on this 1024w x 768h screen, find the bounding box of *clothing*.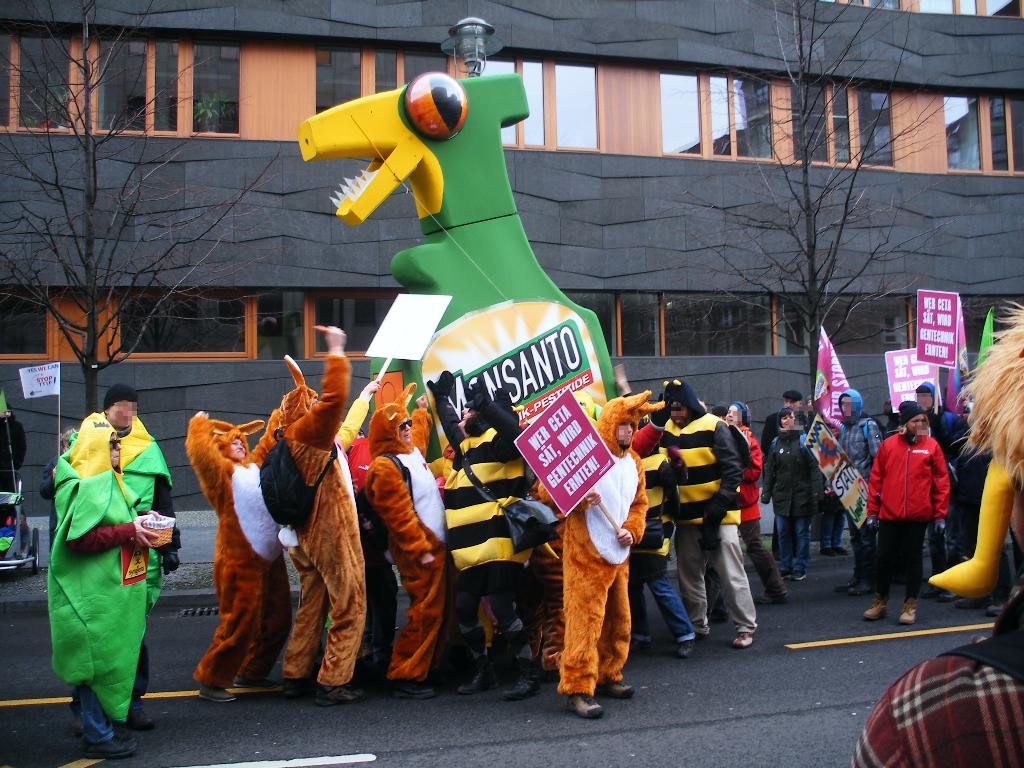
Bounding box: pyautogui.locateOnScreen(737, 440, 781, 607).
